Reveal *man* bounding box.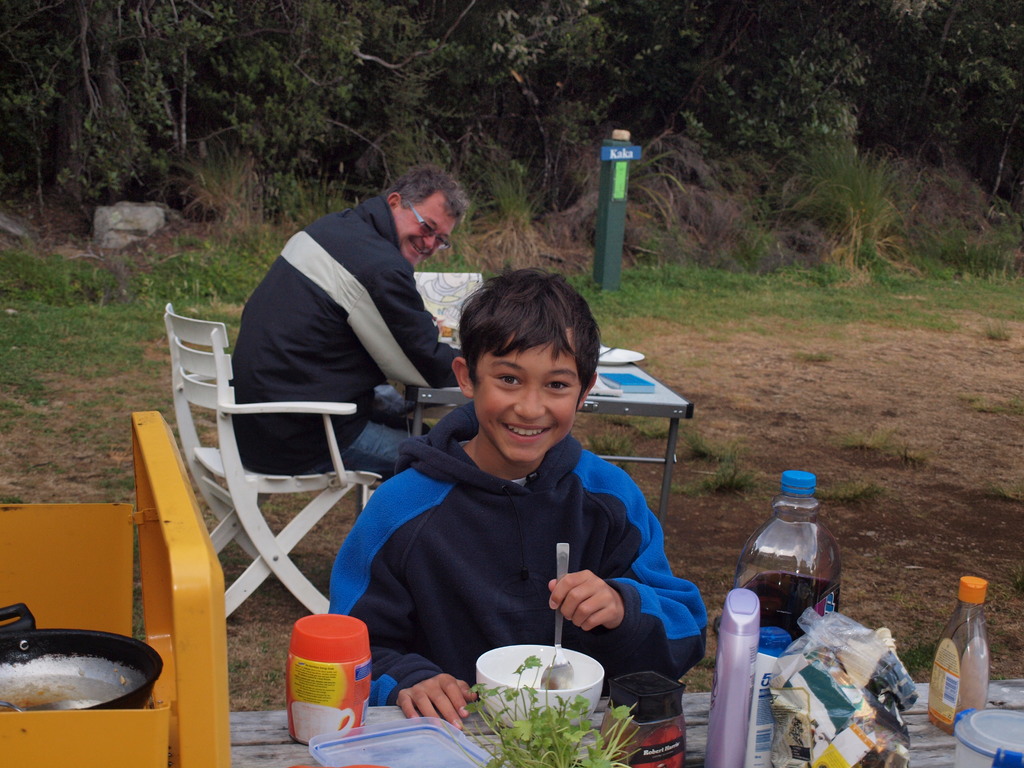
Revealed: x1=232 y1=161 x2=465 y2=481.
